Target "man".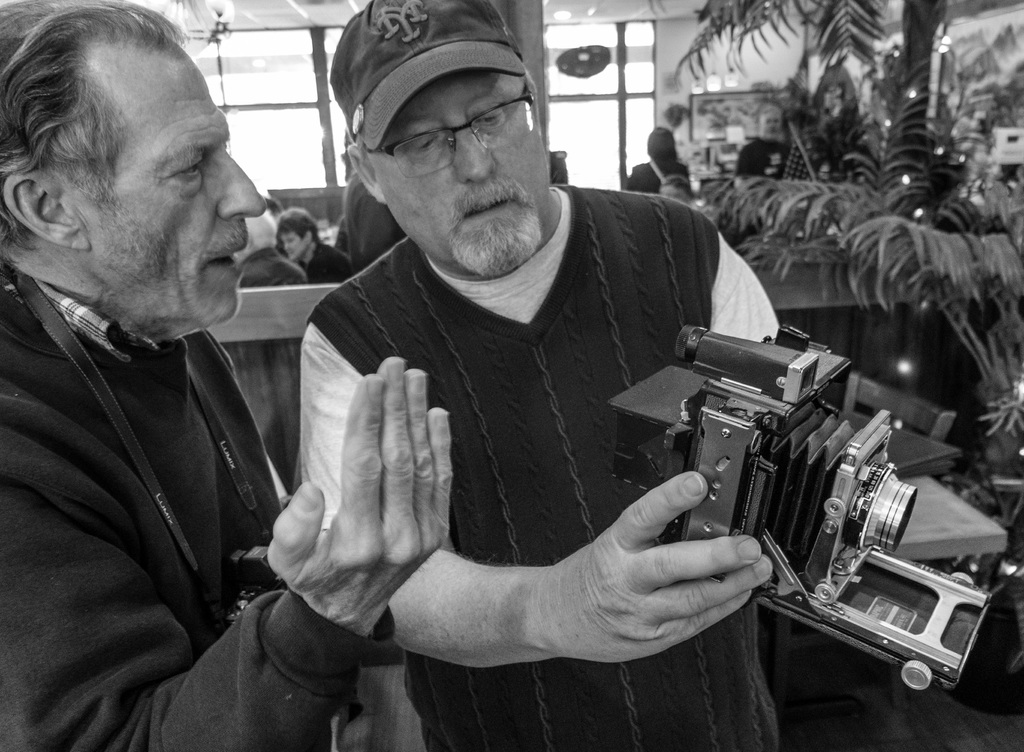
Target region: pyautogui.locateOnScreen(0, 0, 458, 751).
